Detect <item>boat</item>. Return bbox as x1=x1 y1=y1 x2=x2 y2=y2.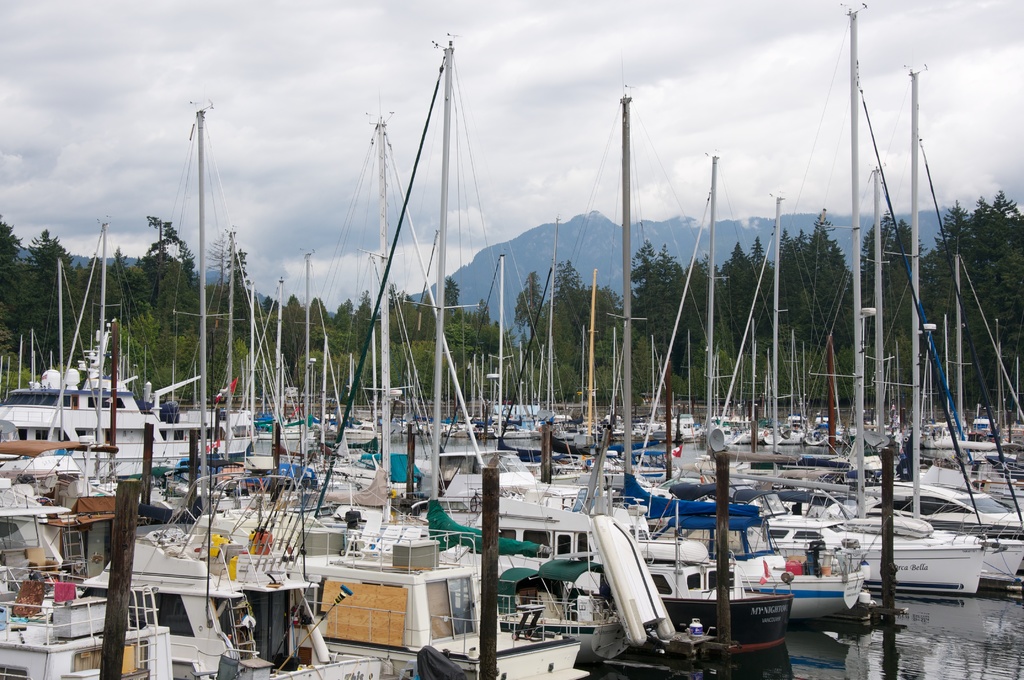
x1=0 y1=261 x2=195 y2=488.
